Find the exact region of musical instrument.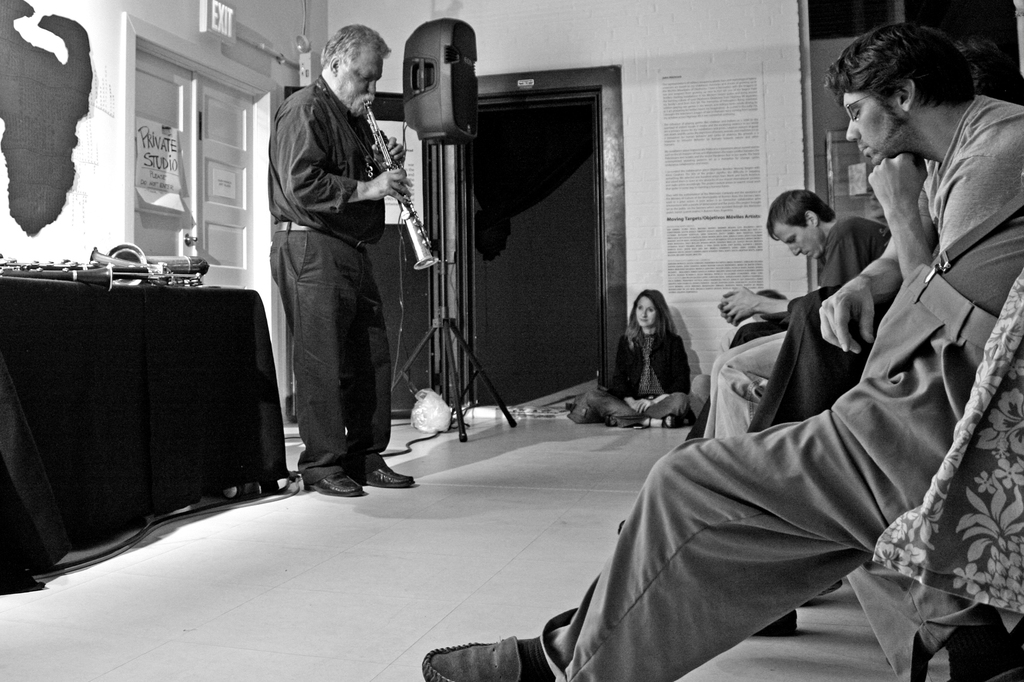
Exact region: {"x1": 365, "y1": 107, "x2": 444, "y2": 272}.
